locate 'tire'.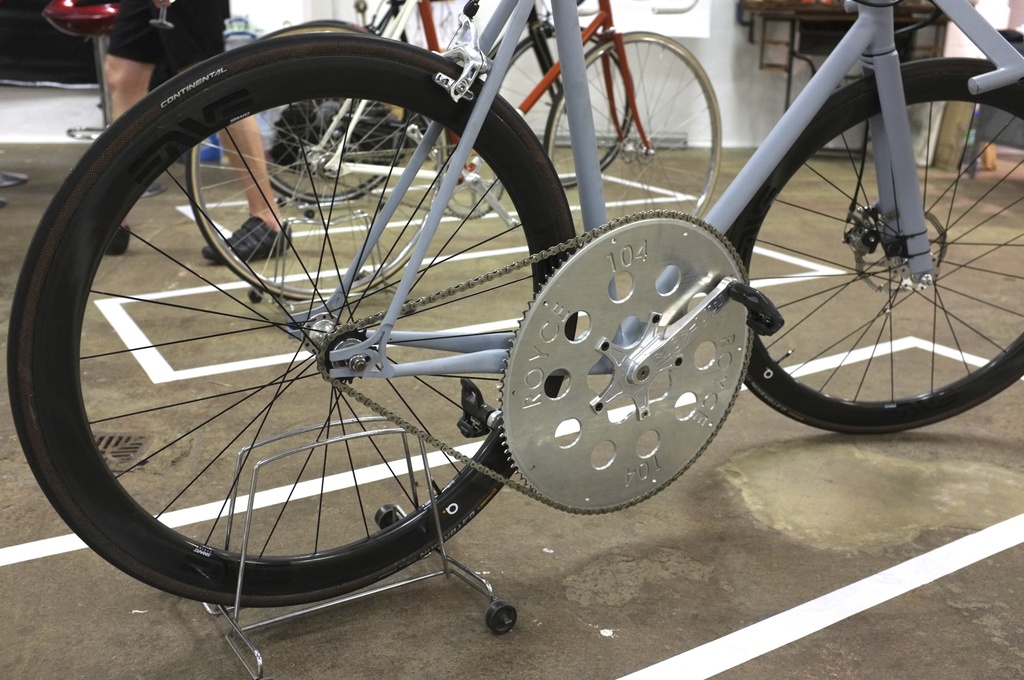
Bounding box: BBox(742, 74, 1021, 441).
